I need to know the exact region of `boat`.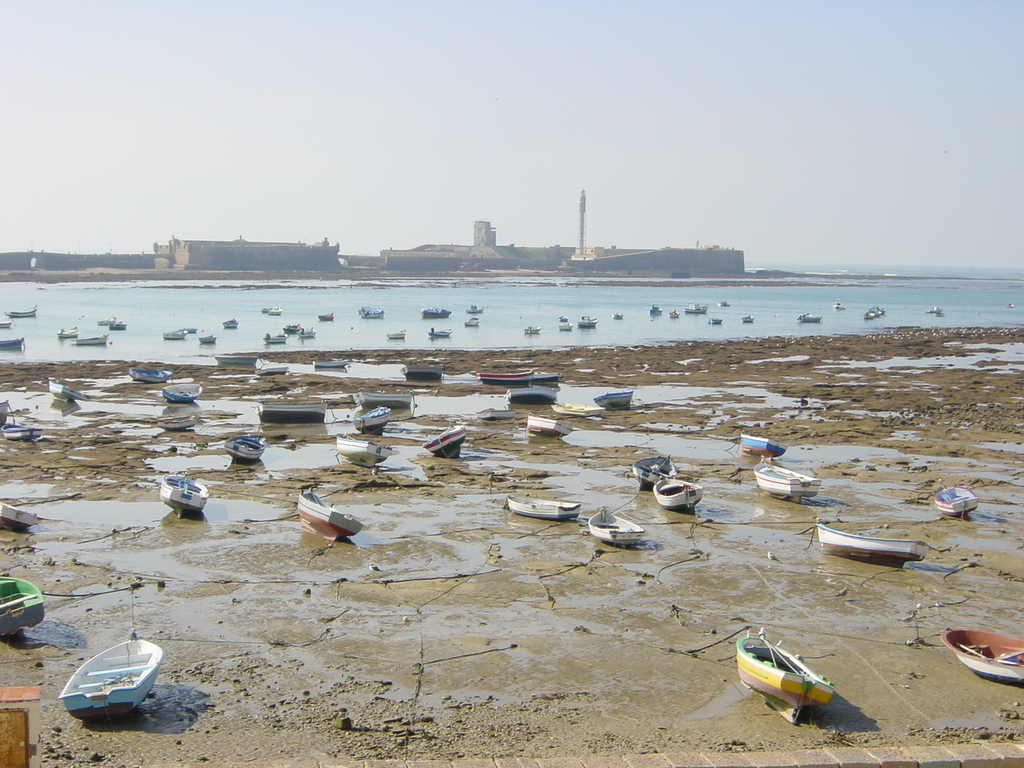
Region: 220:429:263:460.
